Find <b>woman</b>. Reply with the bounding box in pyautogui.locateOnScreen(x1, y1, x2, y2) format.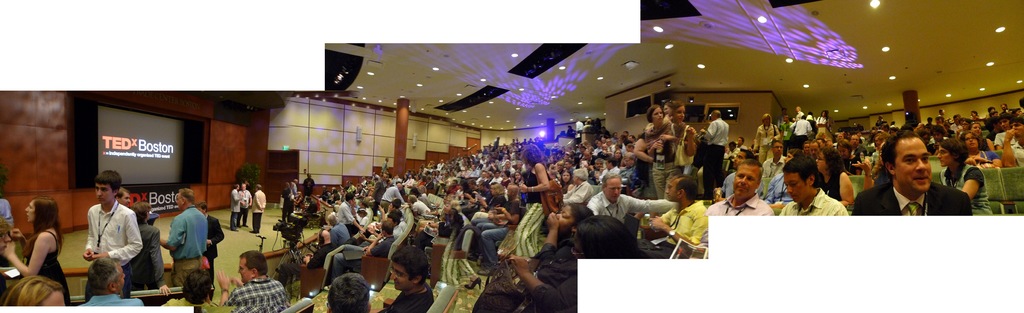
pyautogui.locateOnScreen(635, 102, 675, 202).
